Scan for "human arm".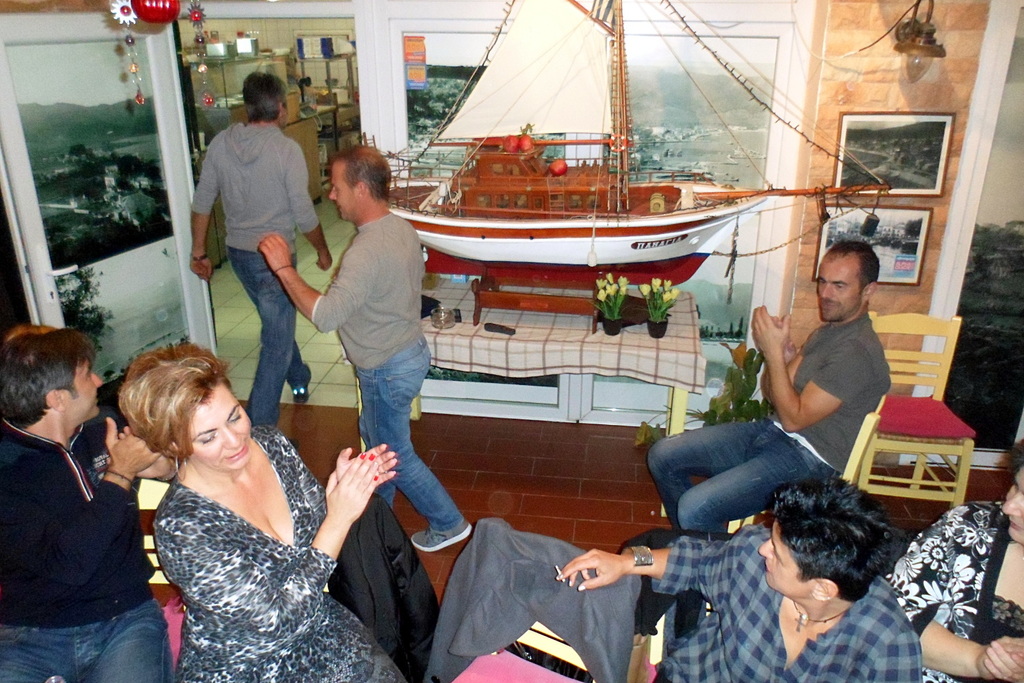
Scan result: l=0, t=413, r=162, b=581.
